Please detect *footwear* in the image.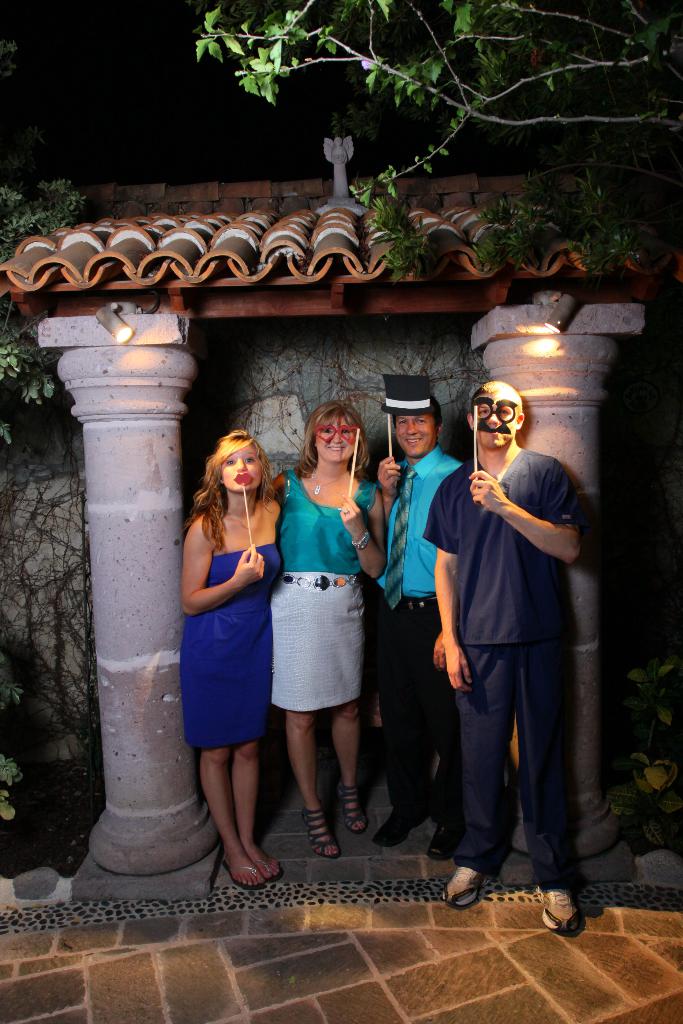
detection(336, 784, 371, 835).
